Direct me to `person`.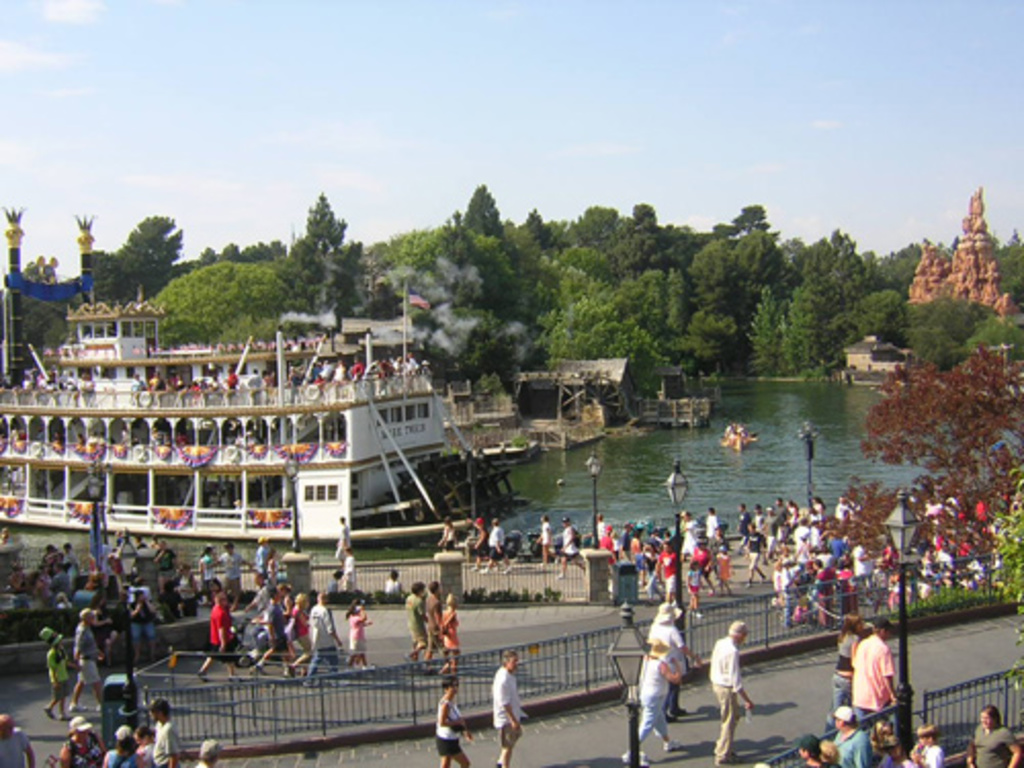
Direction: l=258, t=532, r=281, b=580.
